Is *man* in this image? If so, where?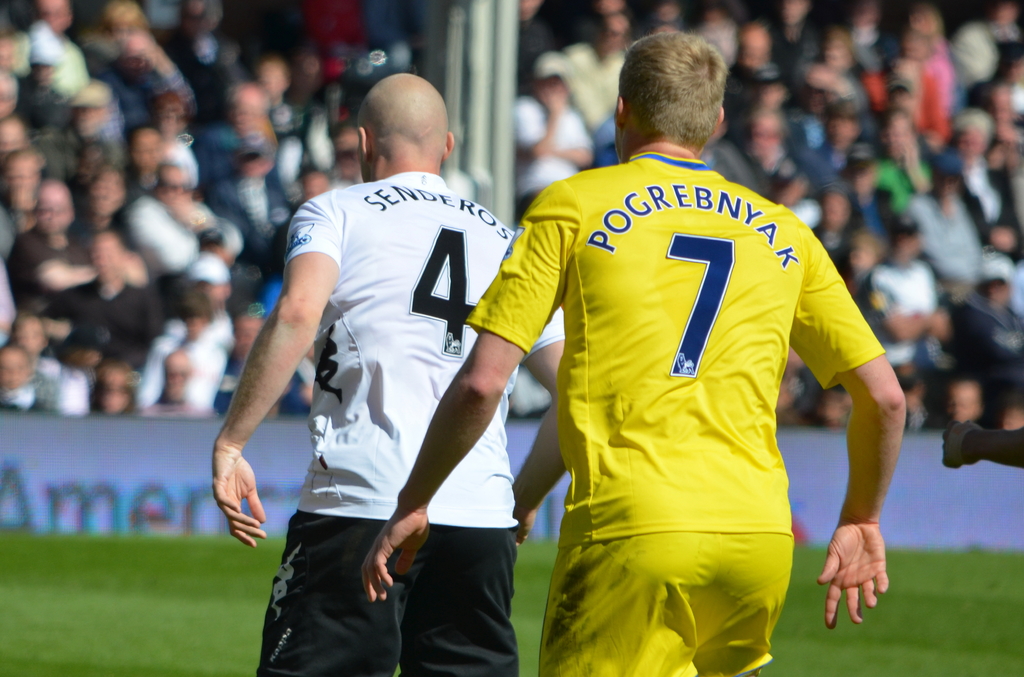
Yes, at x1=152, y1=282, x2=234, y2=415.
